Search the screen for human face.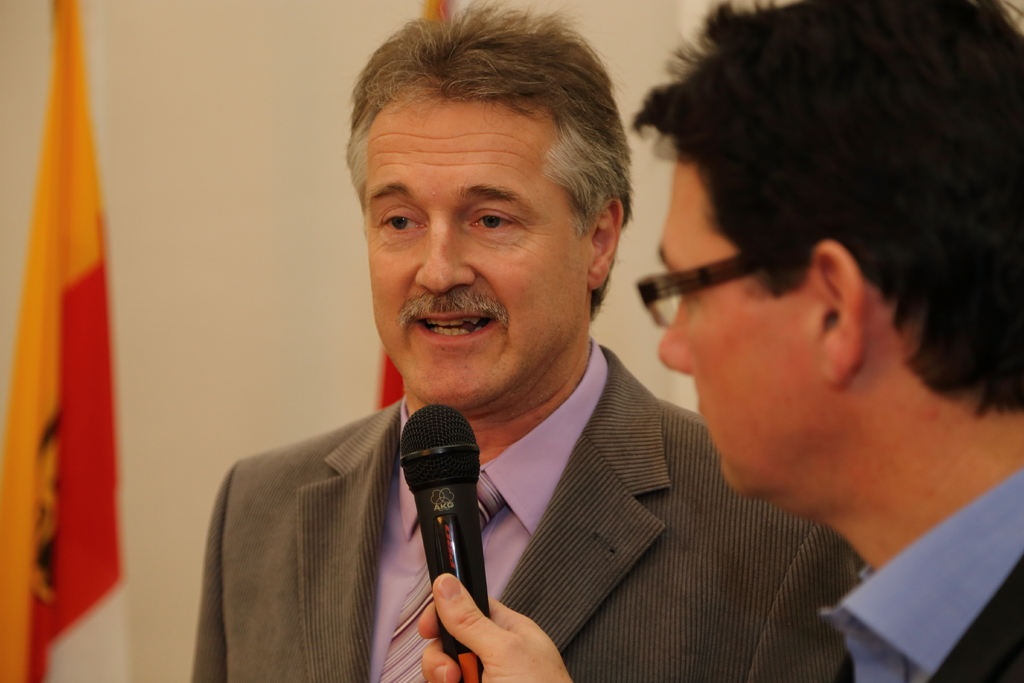
Found at bbox=(365, 104, 585, 407).
